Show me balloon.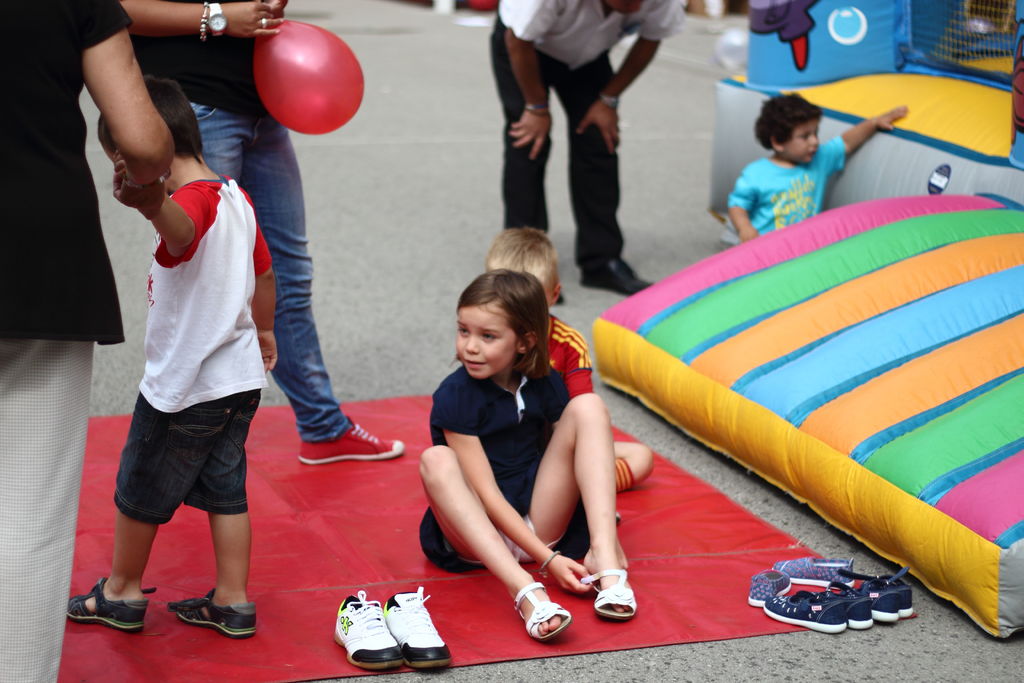
balloon is here: detection(254, 20, 365, 135).
